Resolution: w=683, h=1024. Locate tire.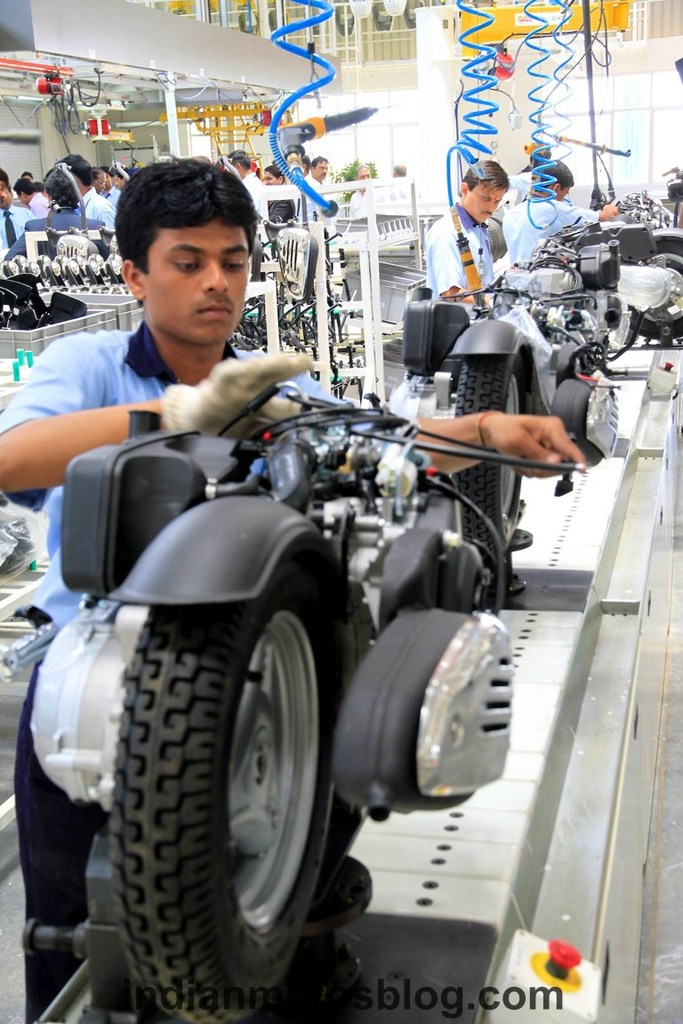
bbox=(636, 251, 682, 339).
